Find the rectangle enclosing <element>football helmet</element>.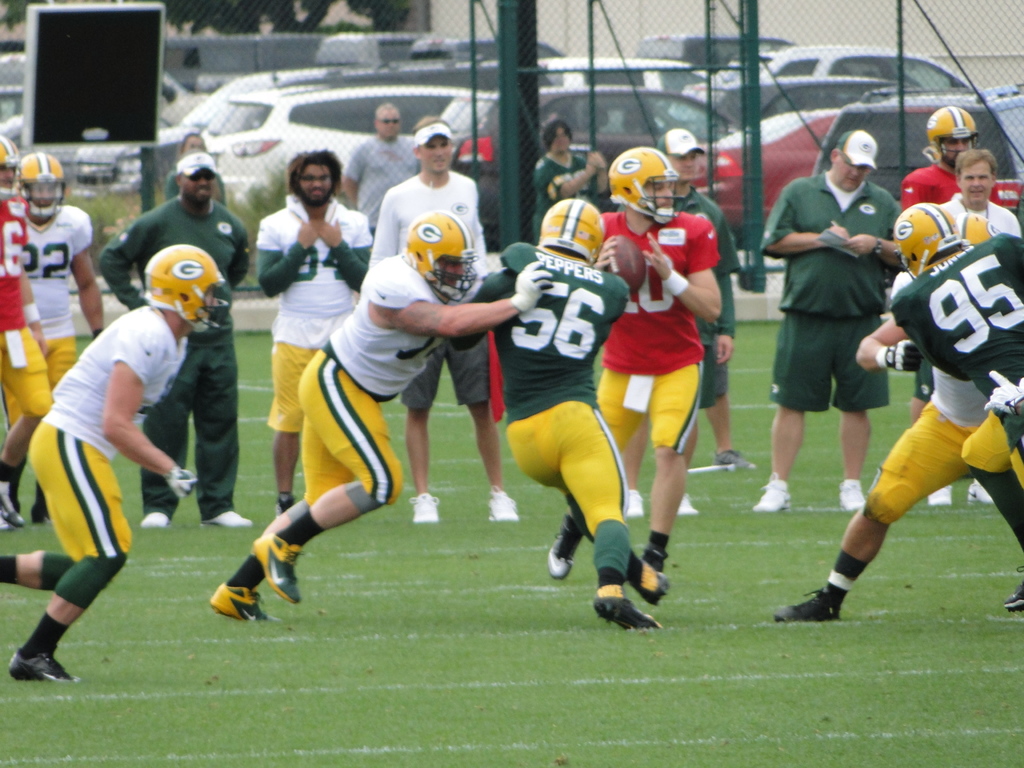
pyautogui.locateOnScreen(598, 142, 685, 228).
